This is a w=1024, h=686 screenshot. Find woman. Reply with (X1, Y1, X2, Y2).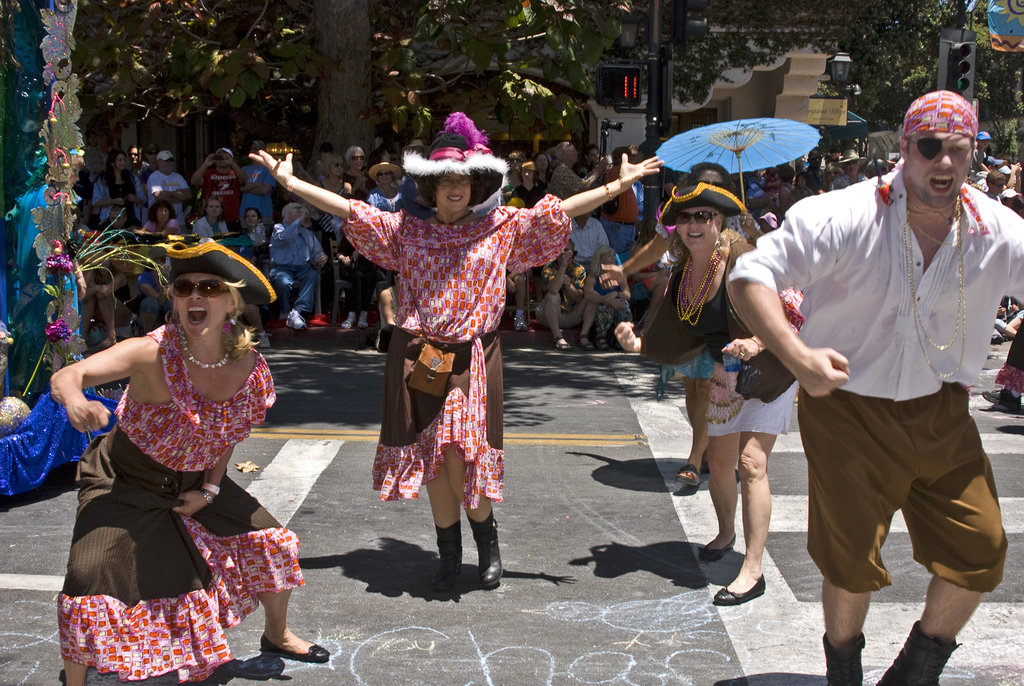
(500, 156, 545, 309).
